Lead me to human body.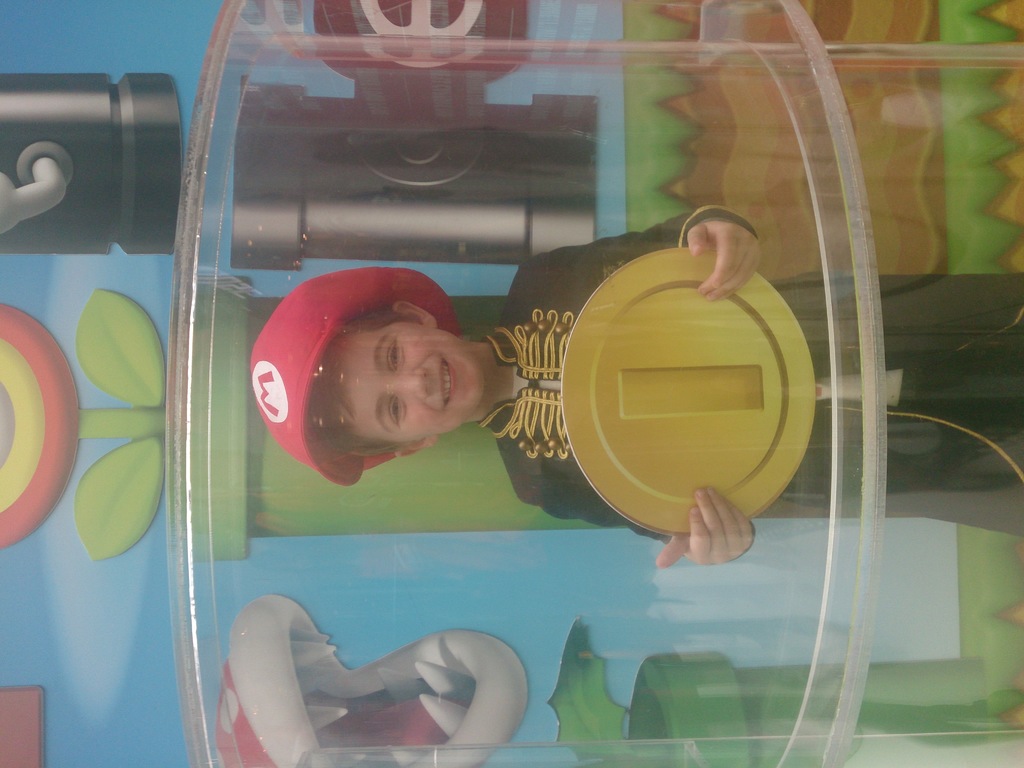
Lead to left=300, top=202, right=1023, bottom=572.
